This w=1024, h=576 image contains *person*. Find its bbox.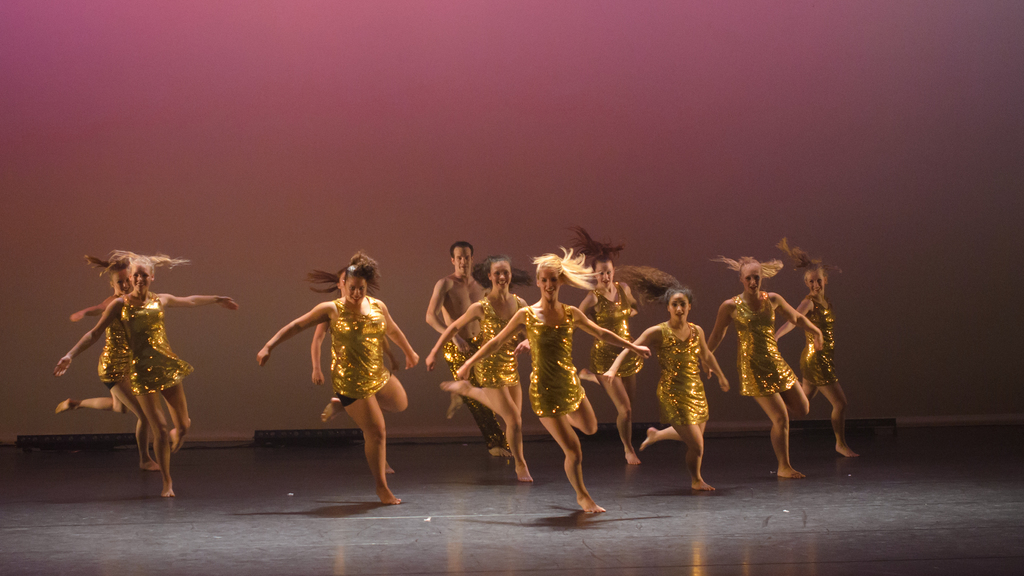
[x1=778, y1=236, x2=862, y2=461].
